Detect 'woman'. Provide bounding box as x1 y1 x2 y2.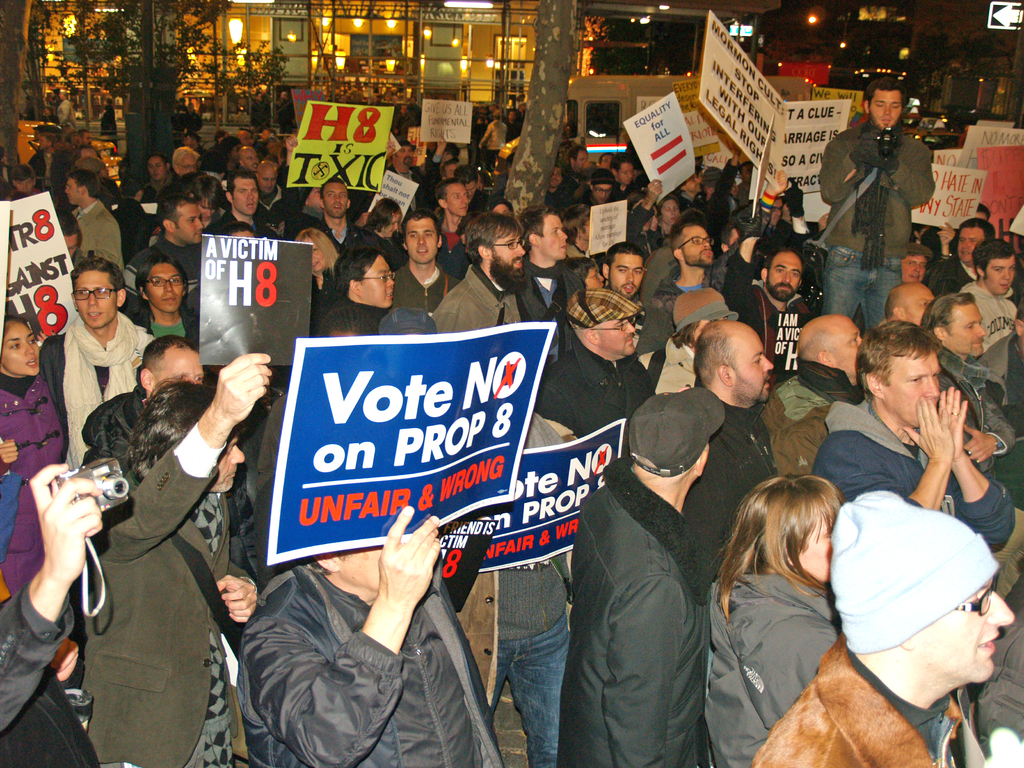
0 316 65 611.
